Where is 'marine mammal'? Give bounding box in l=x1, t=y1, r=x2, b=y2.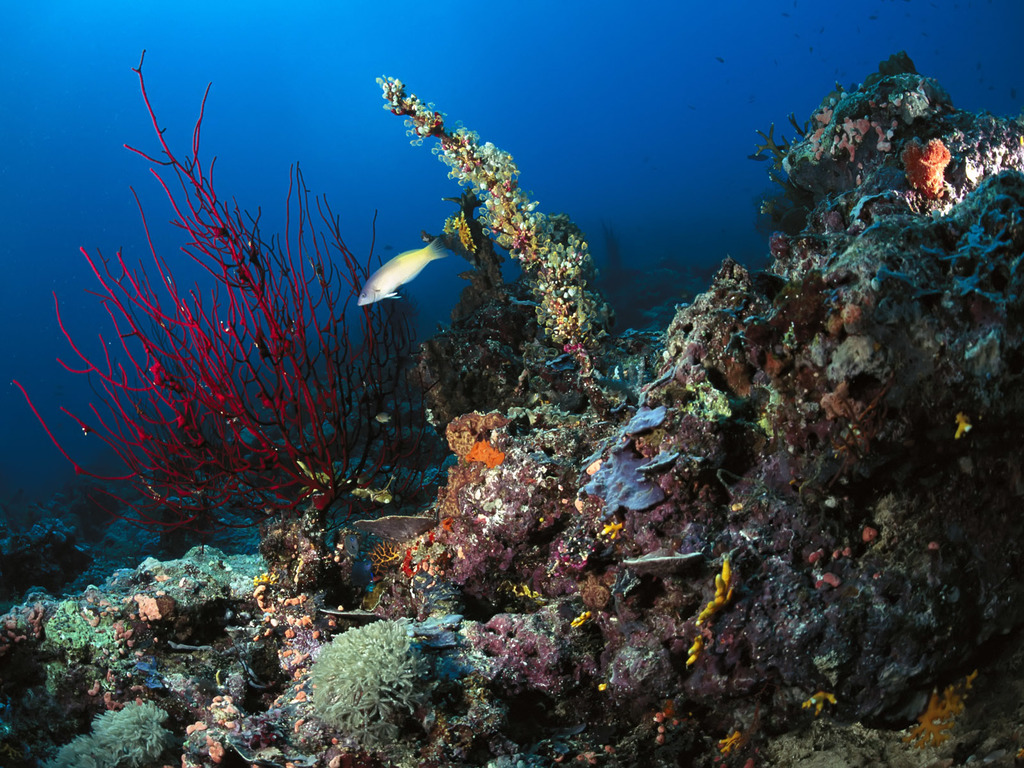
l=356, t=242, r=454, b=303.
